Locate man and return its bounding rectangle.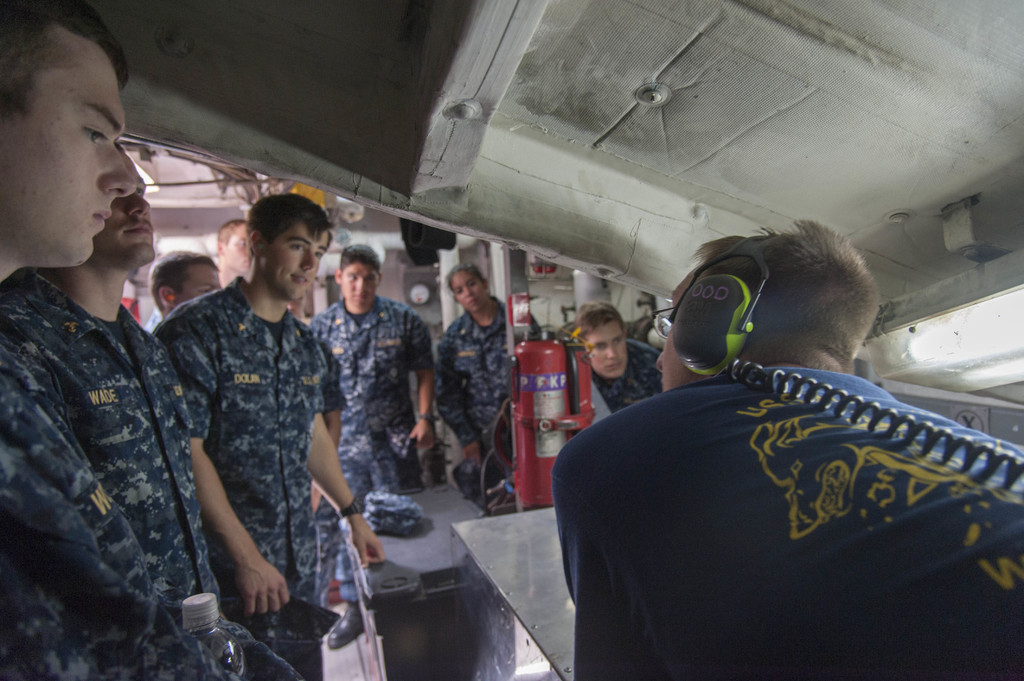
l=551, t=221, r=1023, b=680.
